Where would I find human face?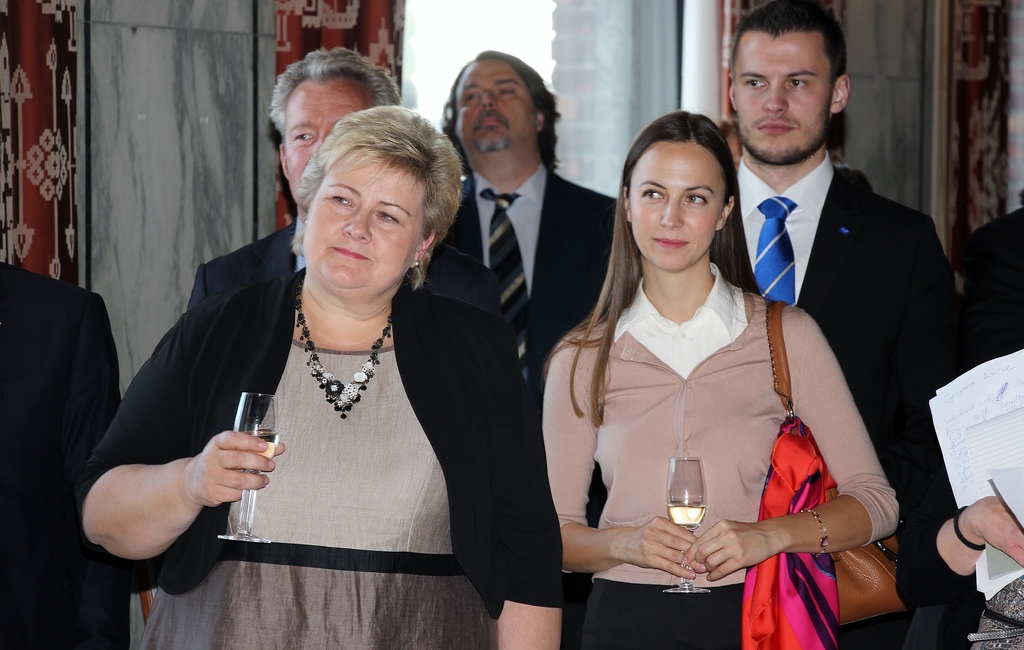
At {"left": 455, "top": 60, "right": 536, "bottom": 151}.
